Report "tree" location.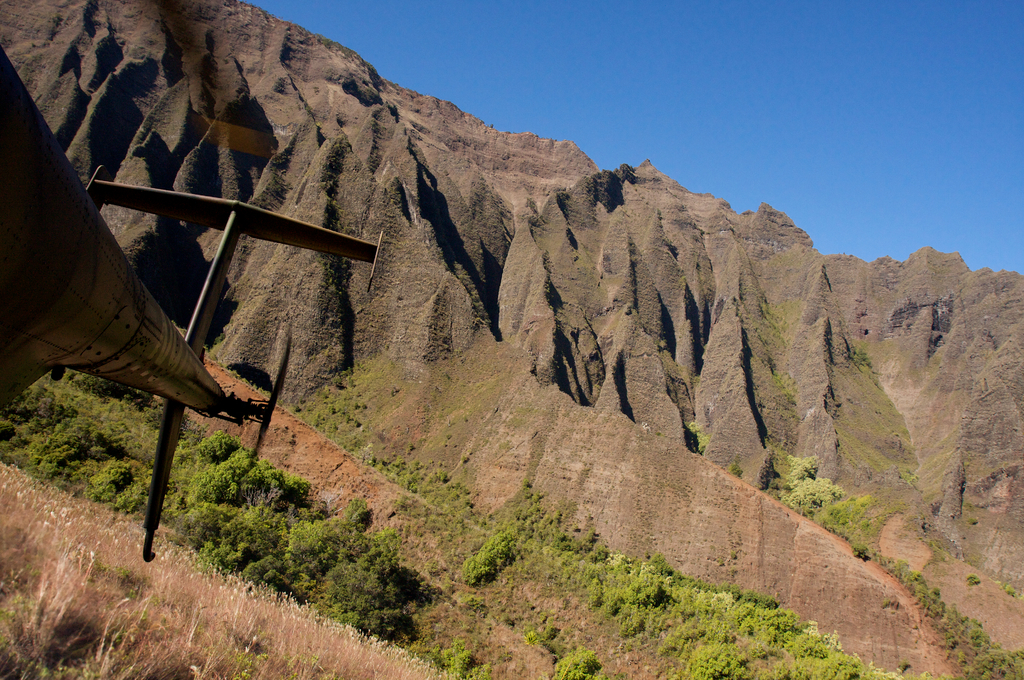
Report: bbox(346, 499, 372, 520).
